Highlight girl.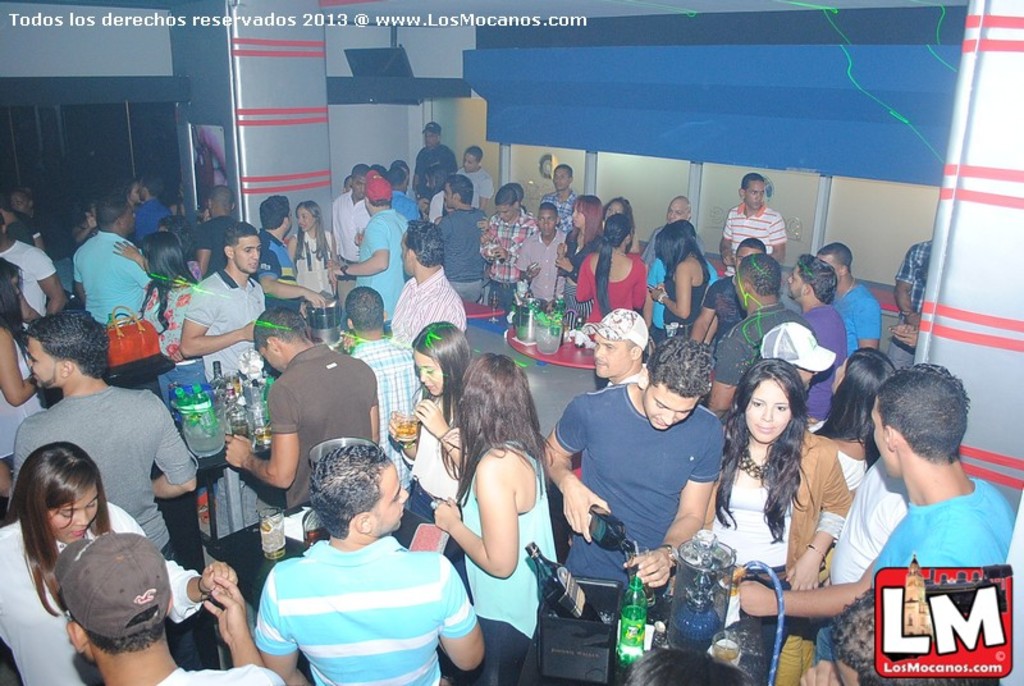
Highlighted region: [0, 255, 60, 485].
